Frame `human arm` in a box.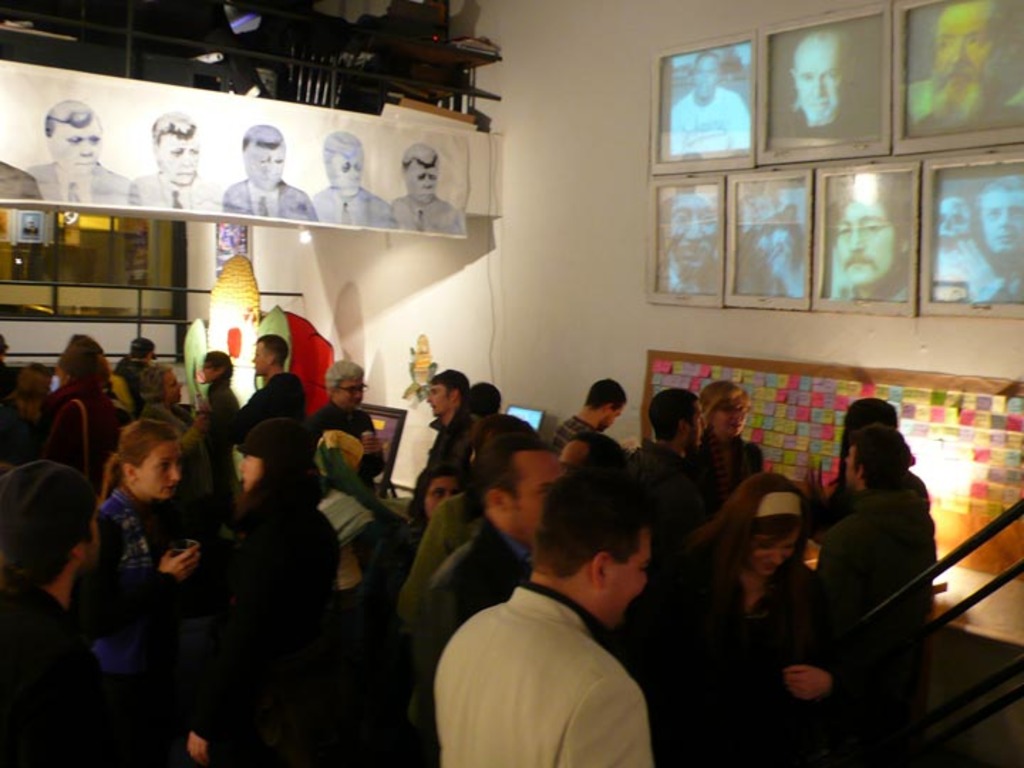
779/658/828/697.
